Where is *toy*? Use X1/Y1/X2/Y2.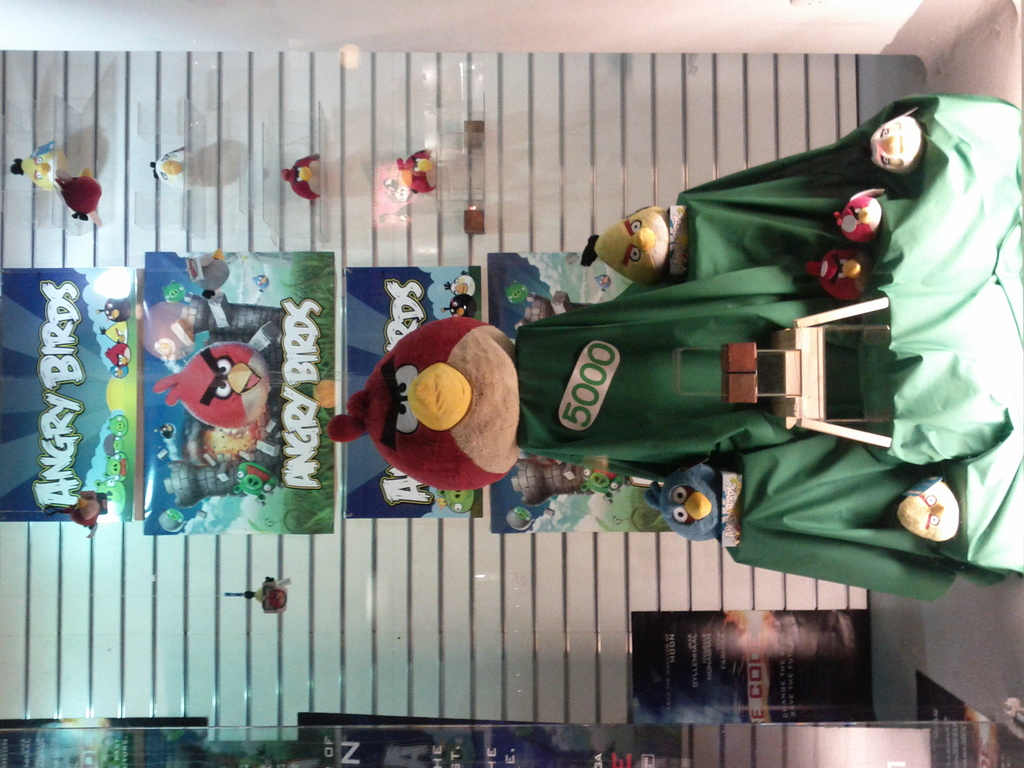
320/299/530/525.
